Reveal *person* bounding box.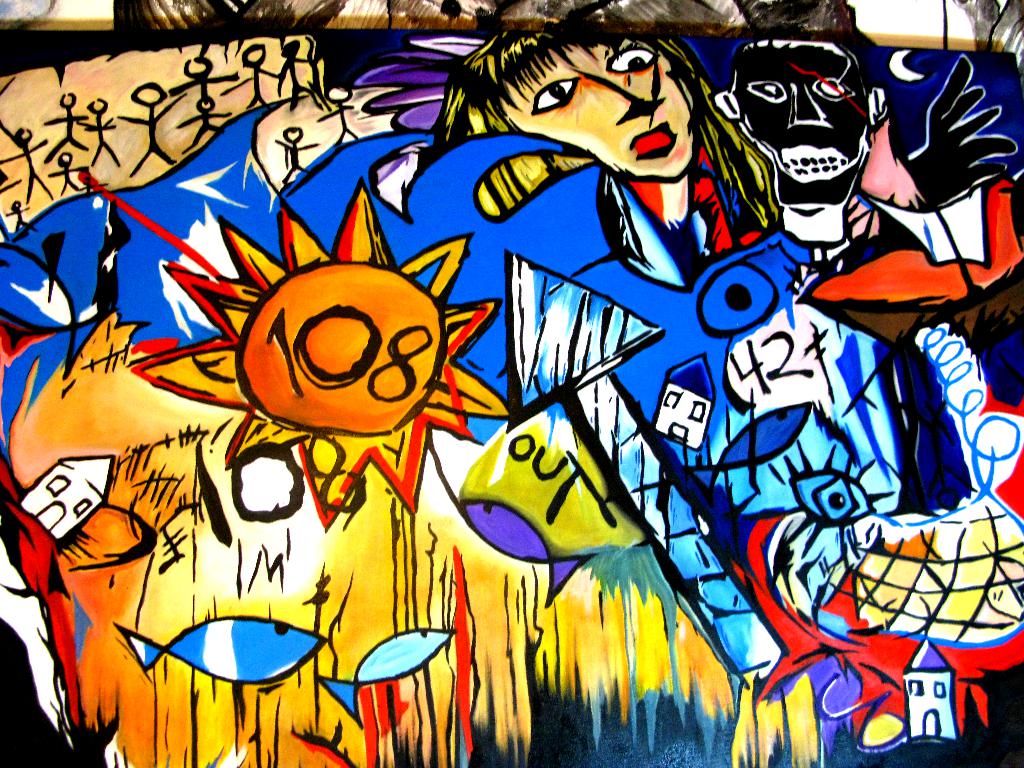
Revealed: select_region(432, 26, 773, 261).
